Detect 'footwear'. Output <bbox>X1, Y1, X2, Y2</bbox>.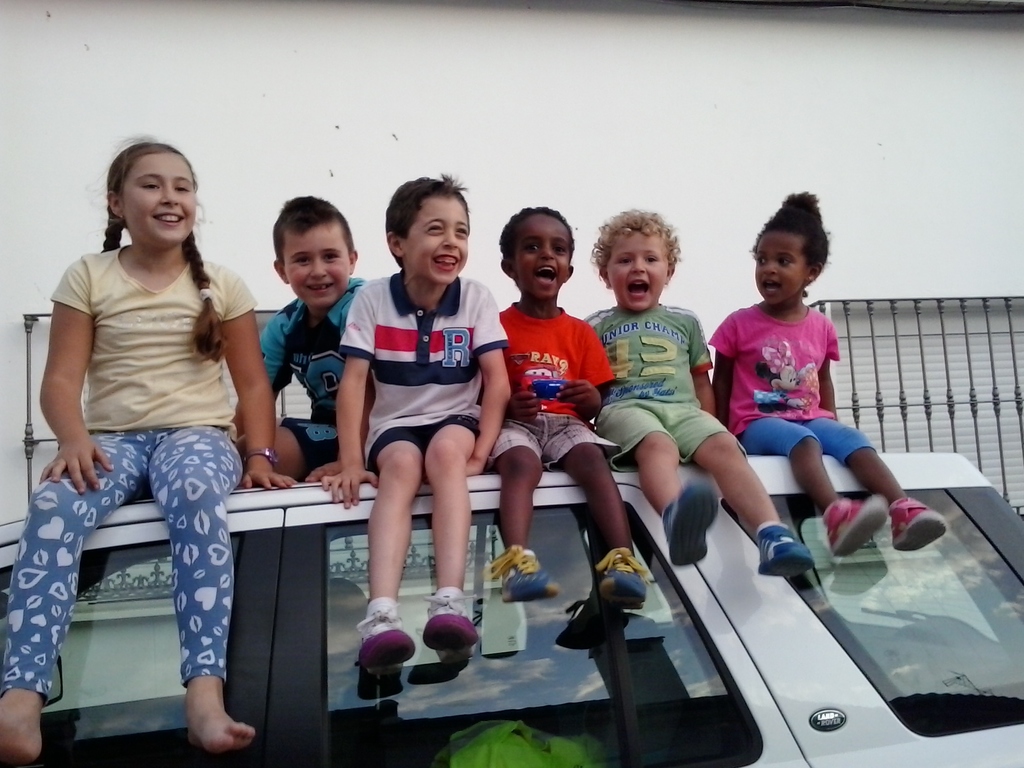
<bbox>822, 492, 890, 557</bbox>.
